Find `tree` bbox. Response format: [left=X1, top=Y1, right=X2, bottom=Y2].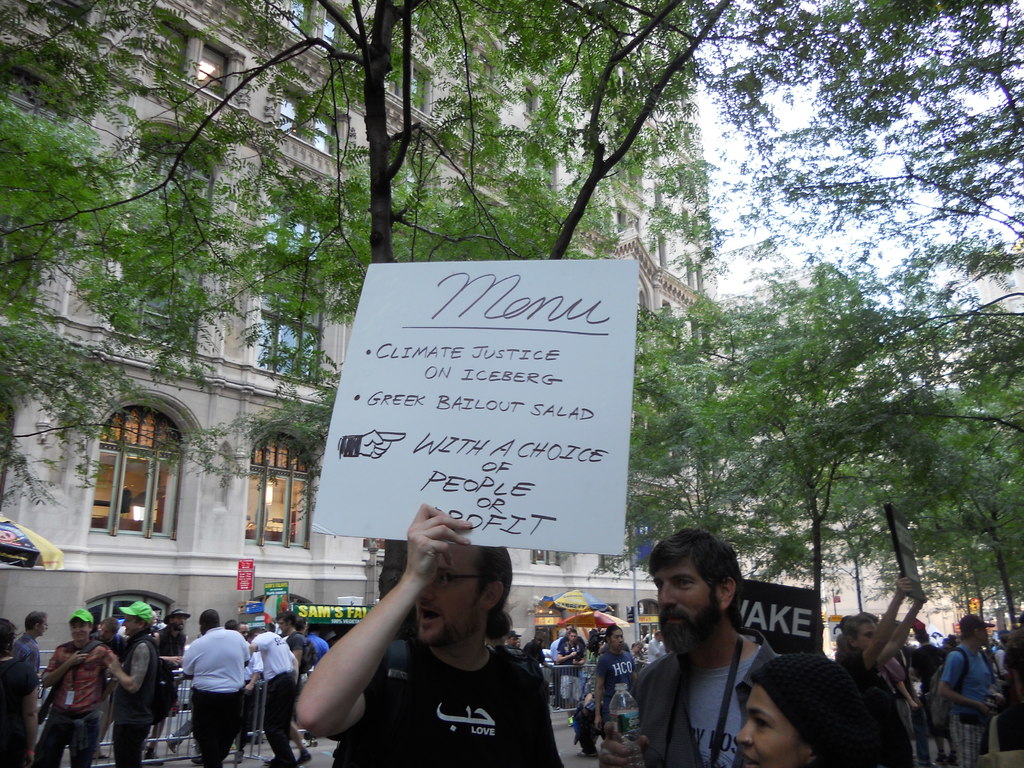
[left=718, top=266, right=914, bottom=653].
